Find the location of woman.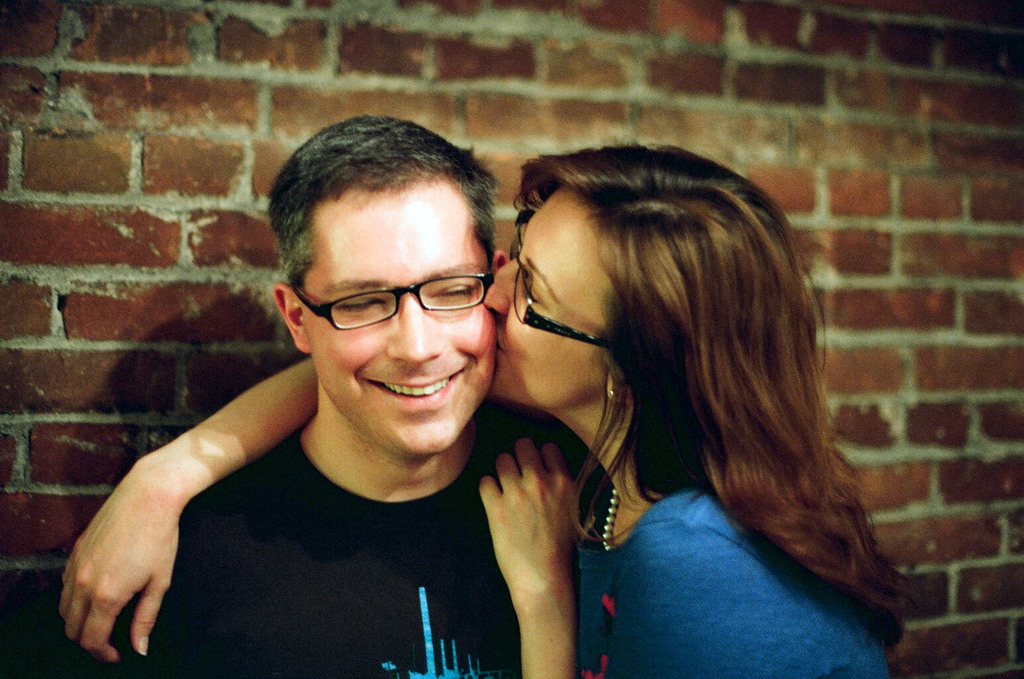
Location: rect(58, 136, 915, 678).
